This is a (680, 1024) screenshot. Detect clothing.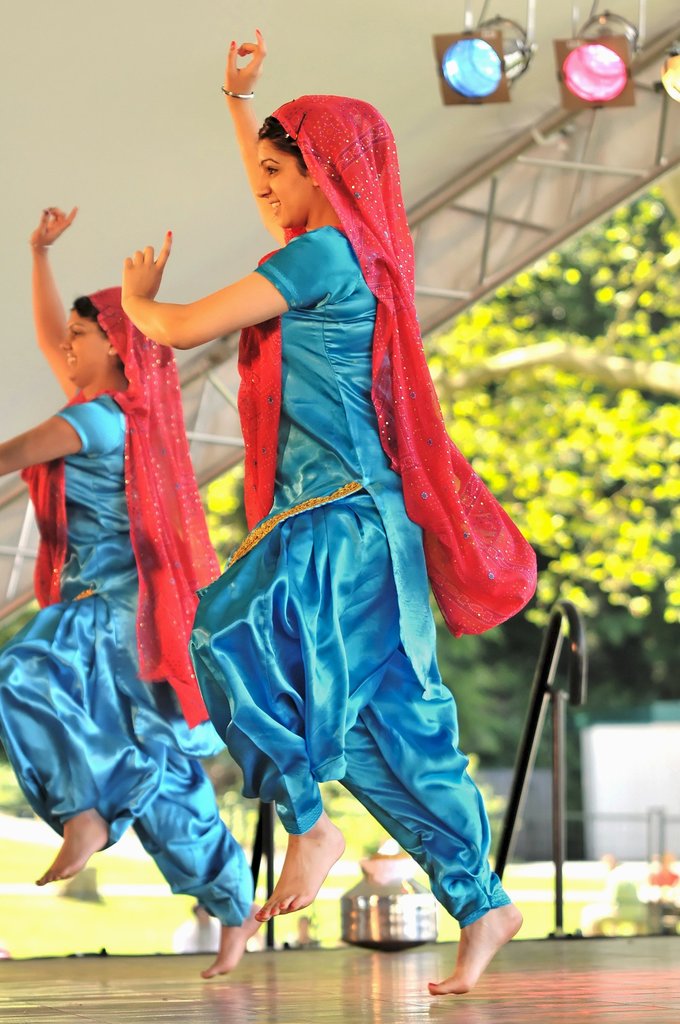
{"left": 188, "top": 94, "right": 540, "bottom": 923}.
